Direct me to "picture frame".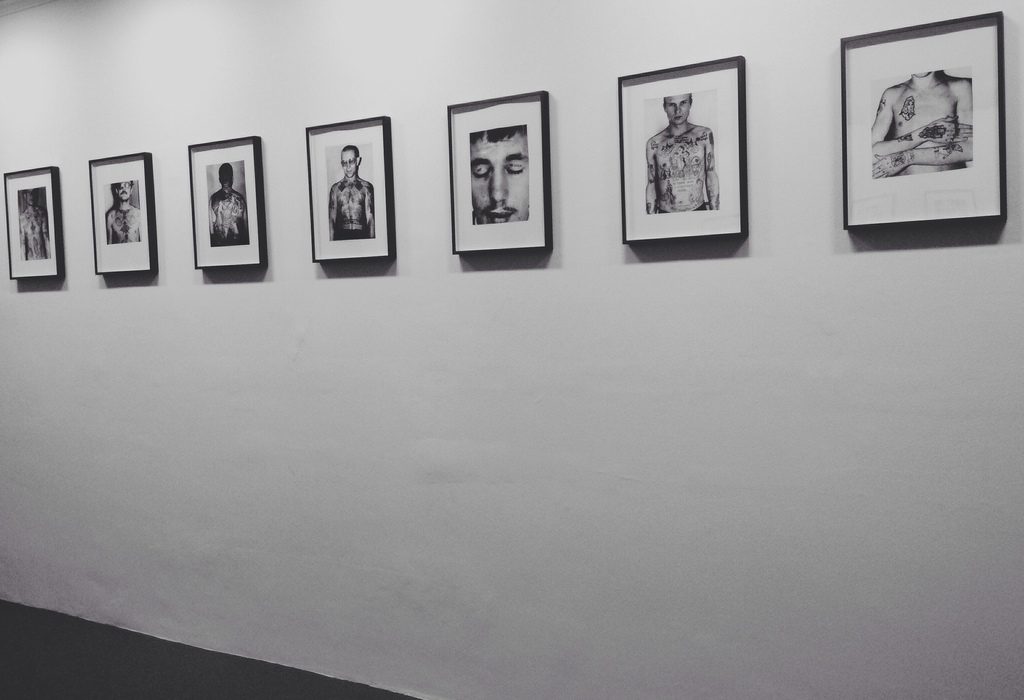
Direction: [x1=304, y1=113, x2=396, y2=261].
